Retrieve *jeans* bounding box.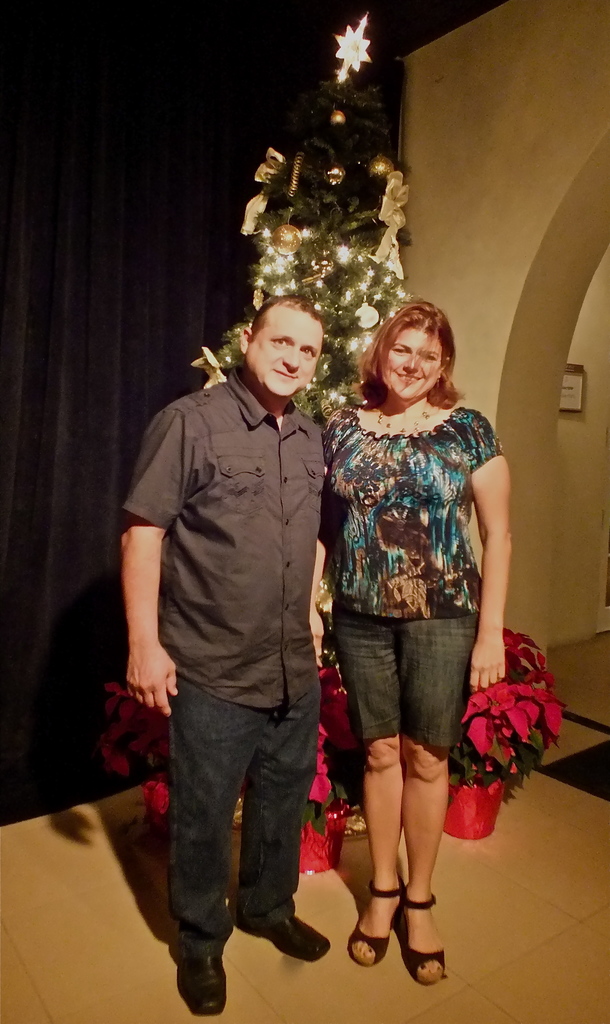
Bounding box: Rect(134, 657, 328, 1014).
